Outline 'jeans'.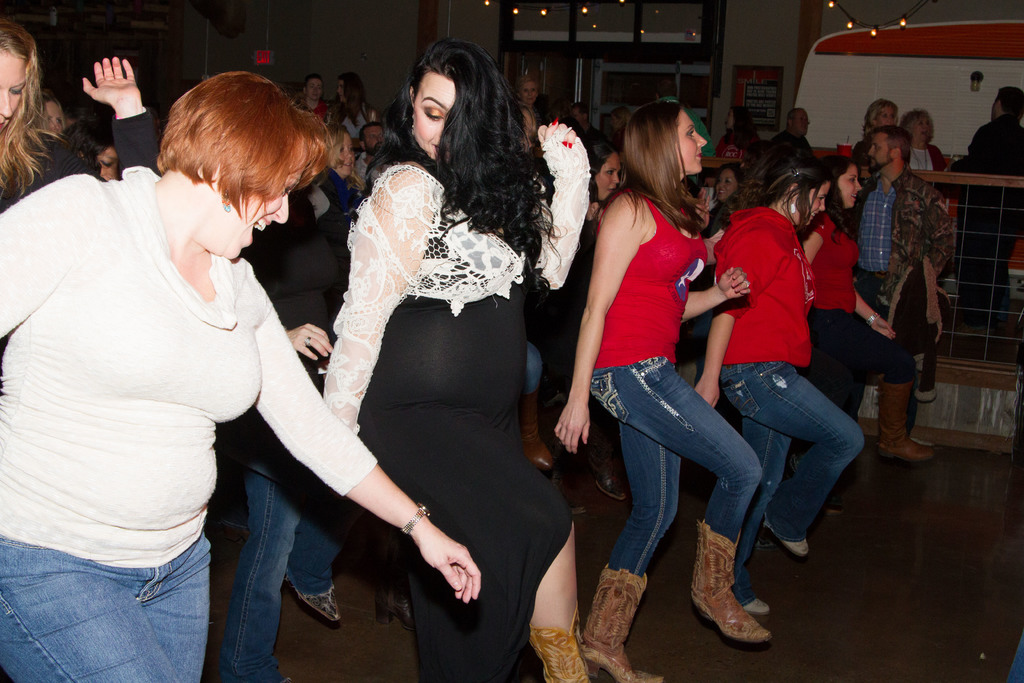
Outline: bbox=(0, 530, 212, 682).
